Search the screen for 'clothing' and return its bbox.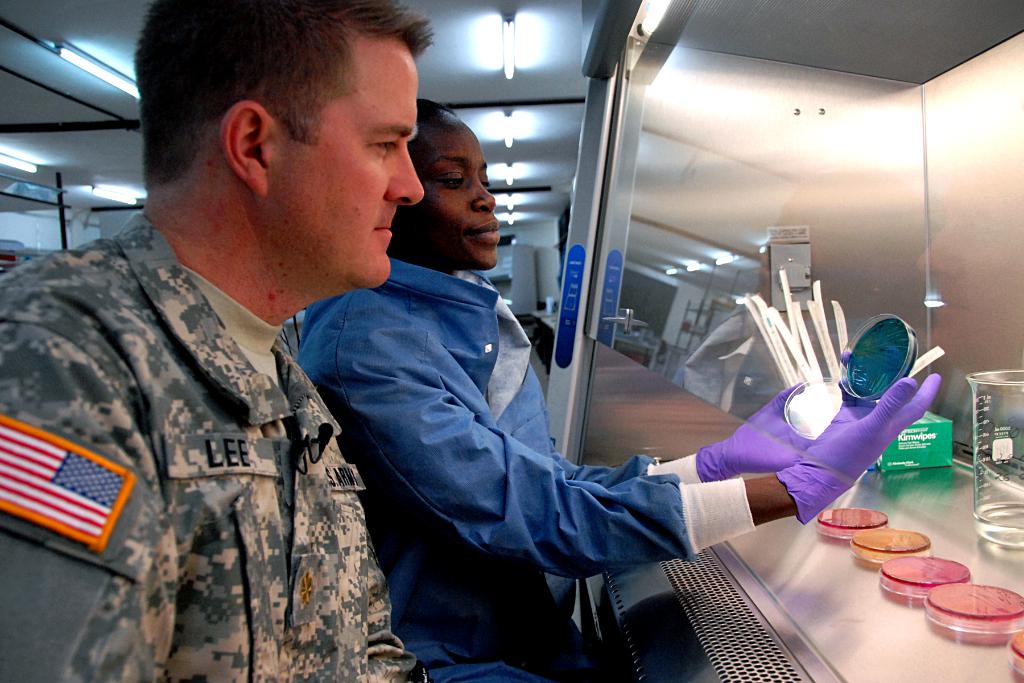
Found: x1=295 y1=262 x2=758 y2=682.
